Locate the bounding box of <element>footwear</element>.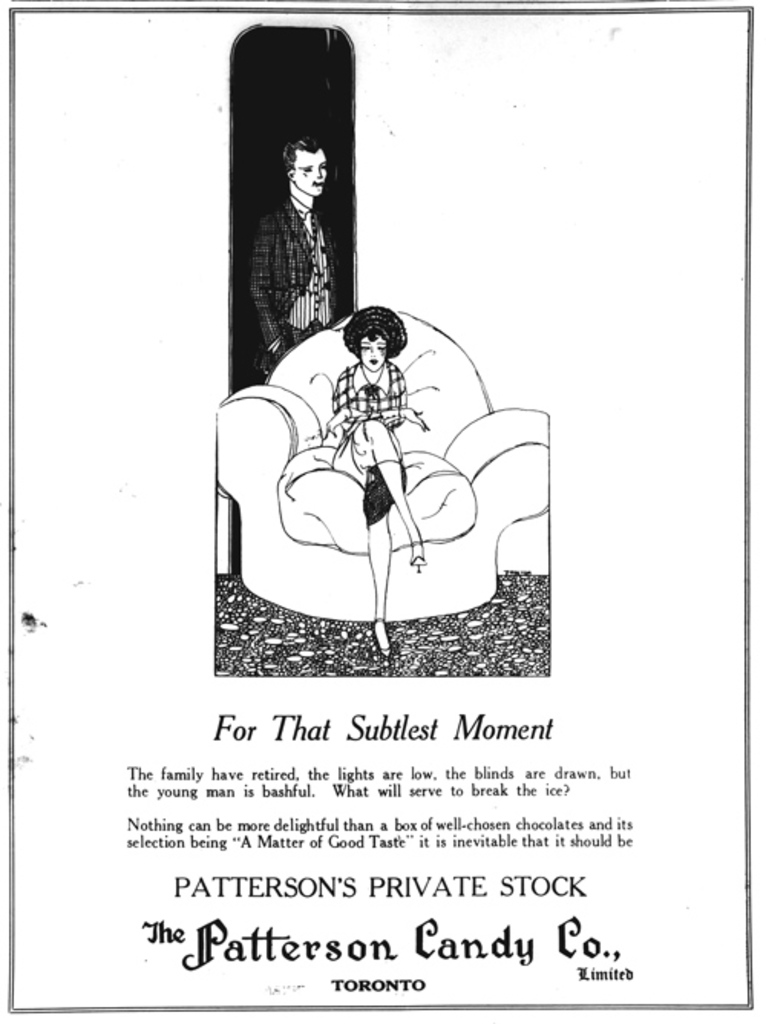
Bounding box: pyautogui.locateOnScreen(406, 546, 430, 576).
